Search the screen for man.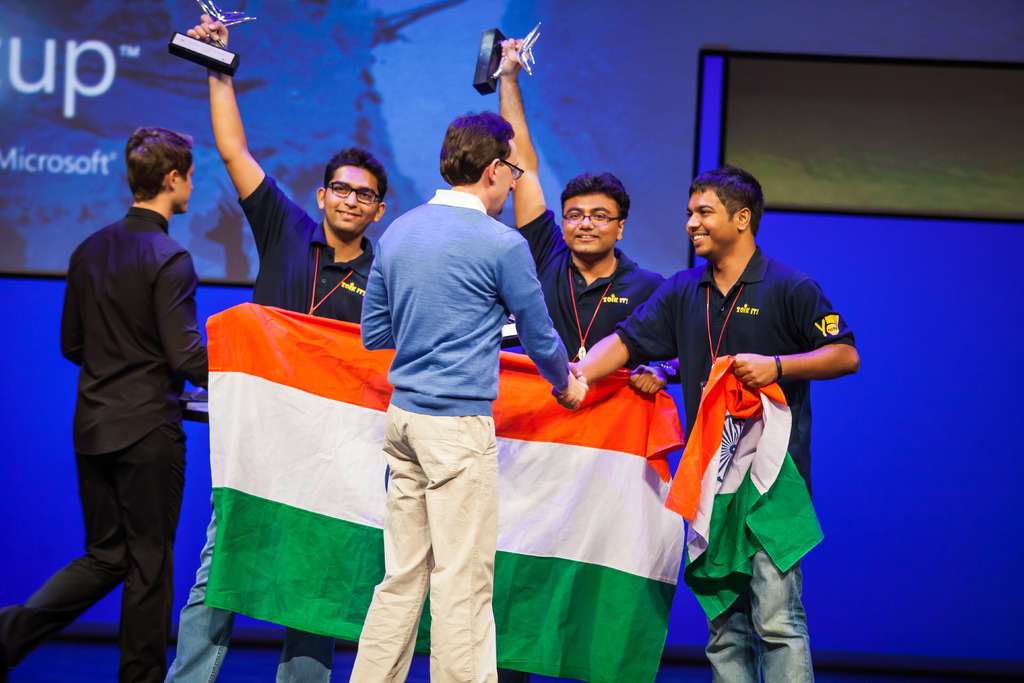
Found at [x1=555, y1=168, x2=861, y2=682].
